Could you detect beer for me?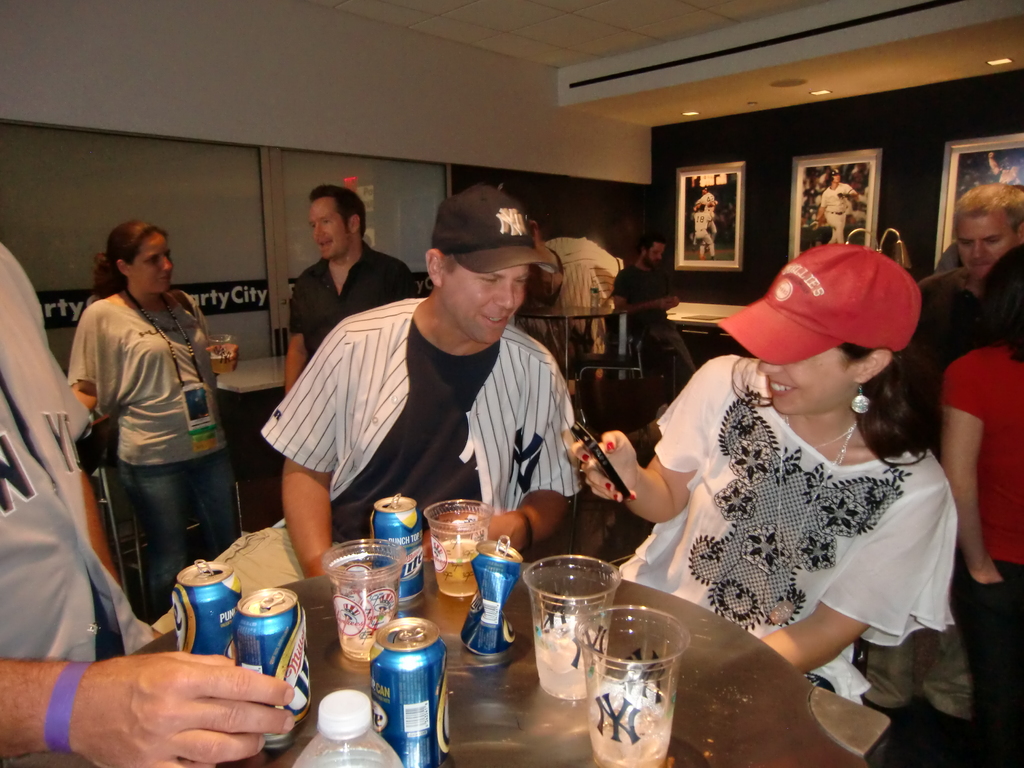
Detection result: x1=431, y1=534, x2=484, y2=595.
